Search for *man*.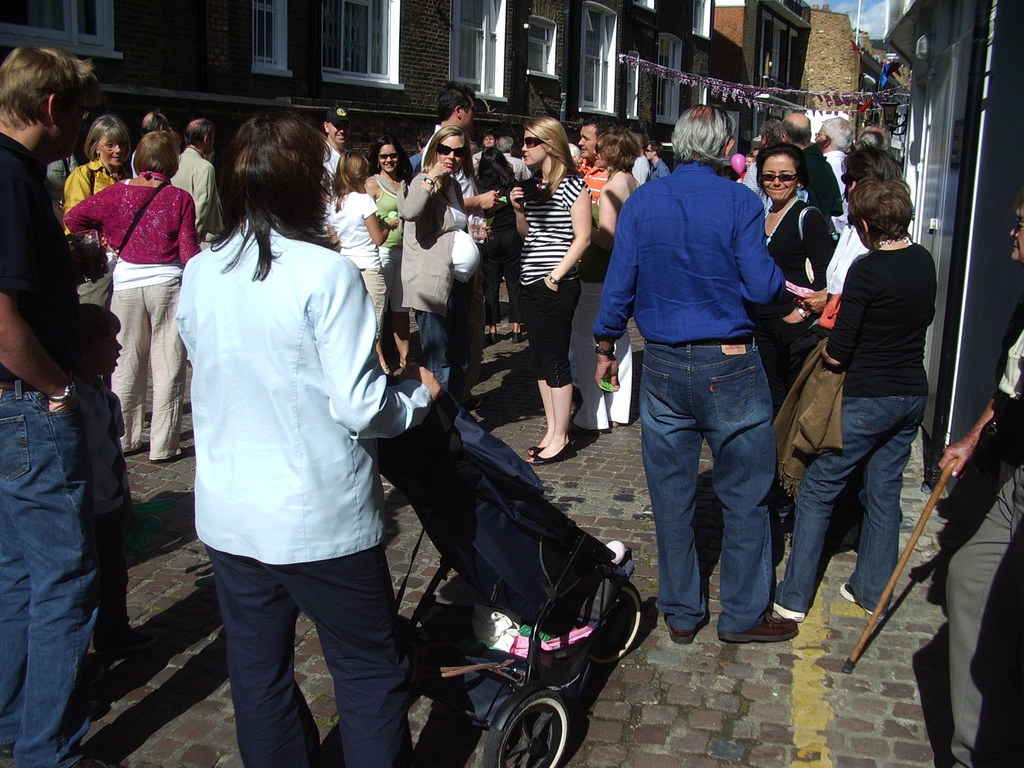
Found at bbox=(421, 85, 485, 426).
